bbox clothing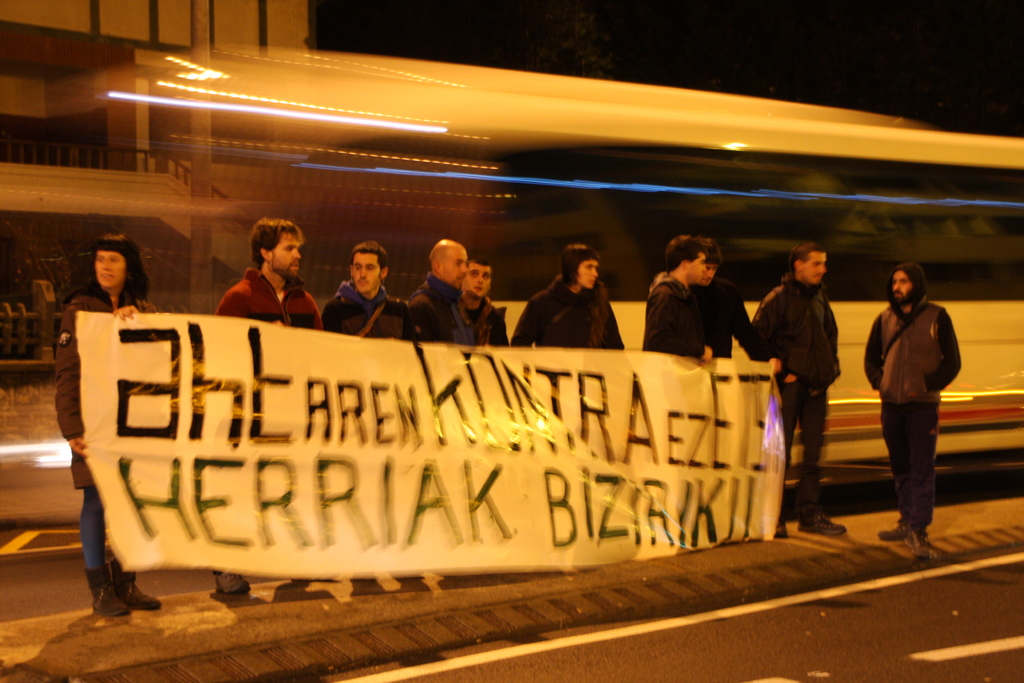
detection(424, 289, 483, 345)
